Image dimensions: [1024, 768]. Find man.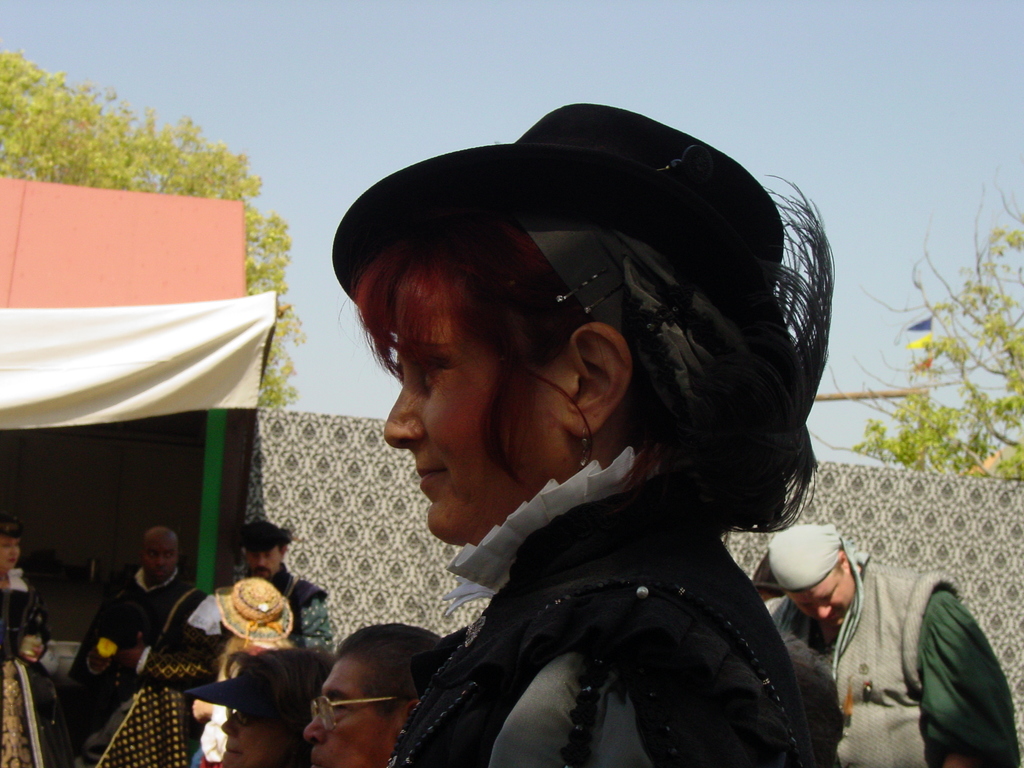
crop(227, 514, 336, 654).
